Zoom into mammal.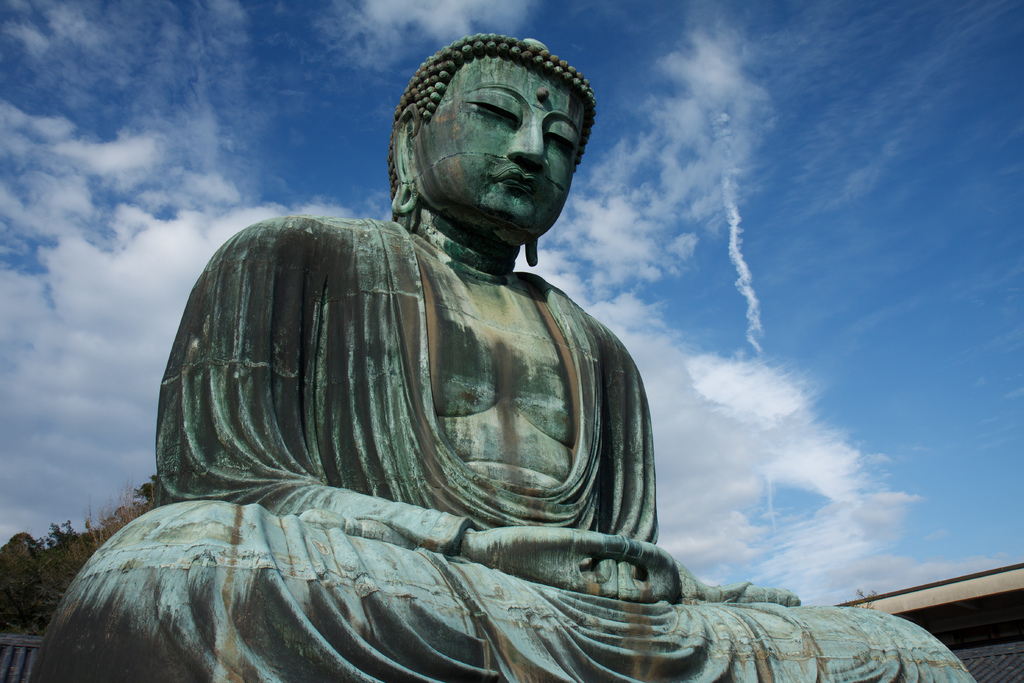
Zoom target: pyautogui.locateOnScreen(36, 31, 975, 682).
